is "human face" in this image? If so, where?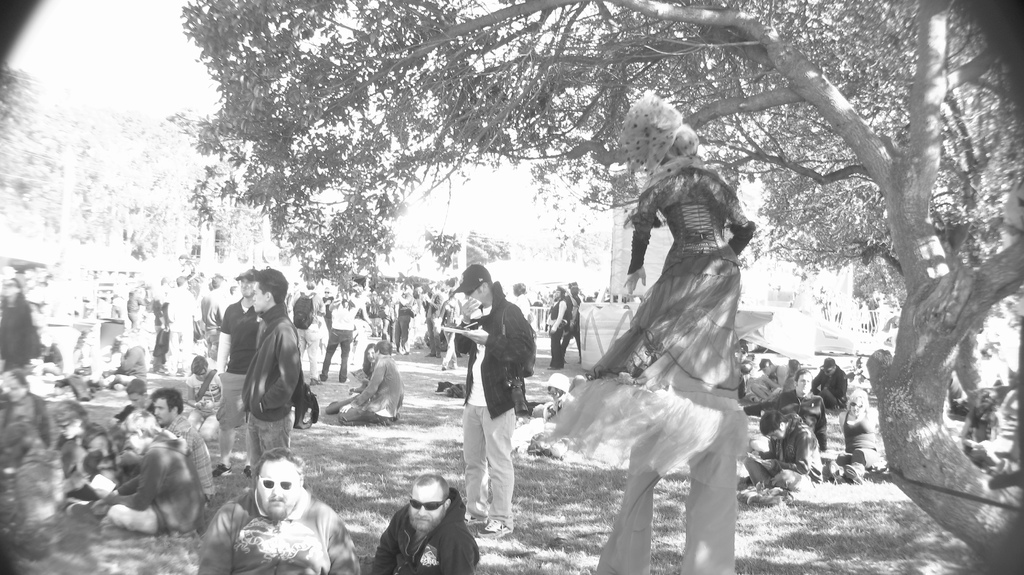
Yes, at rect(152, 398, 175, 427).
